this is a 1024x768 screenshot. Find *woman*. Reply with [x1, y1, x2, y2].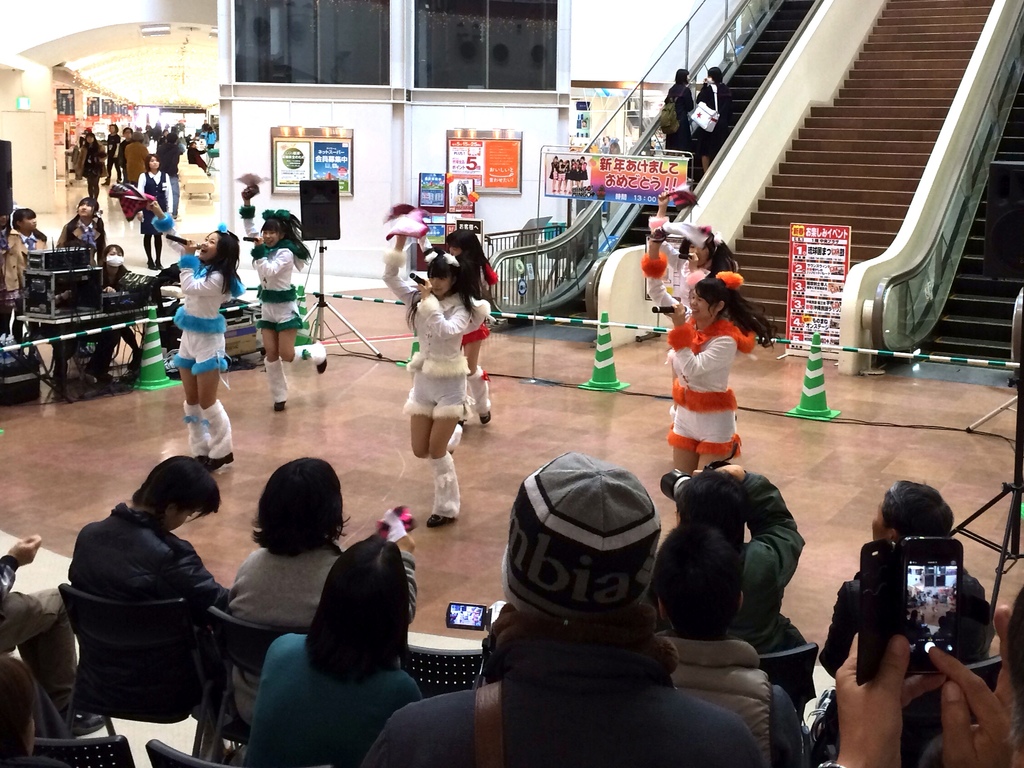
[223, 455, 416, 724].
